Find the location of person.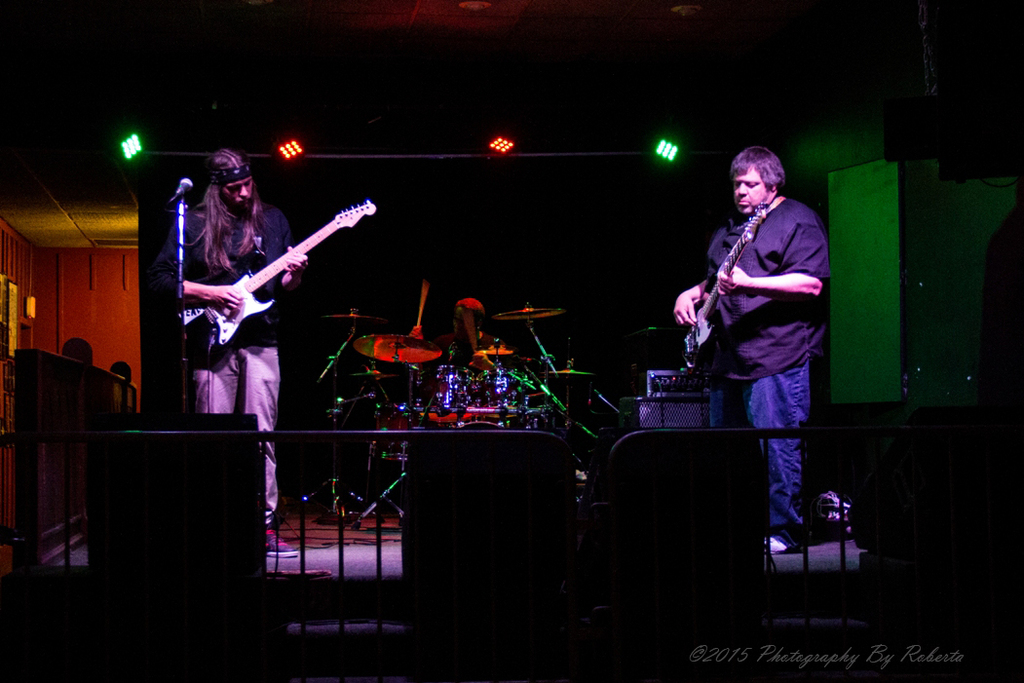
Location: {"left": 110, "top": 358, "right": 136, "bottom": 391}.
